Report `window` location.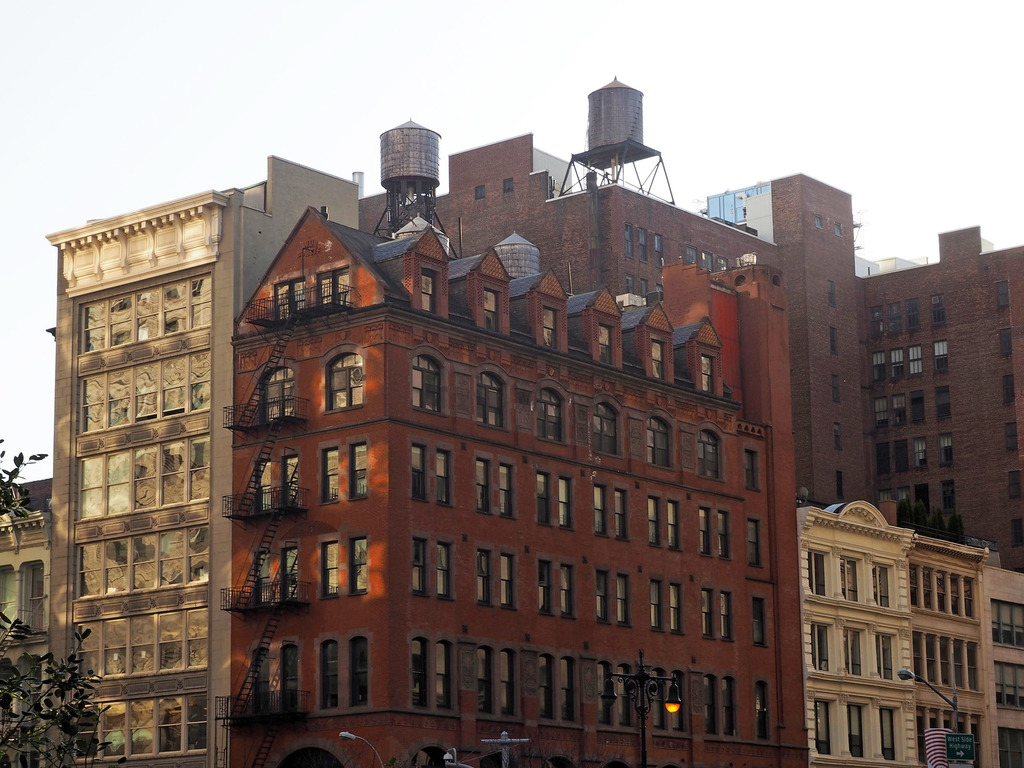
Report: crop(862, 428, 932, 473).
